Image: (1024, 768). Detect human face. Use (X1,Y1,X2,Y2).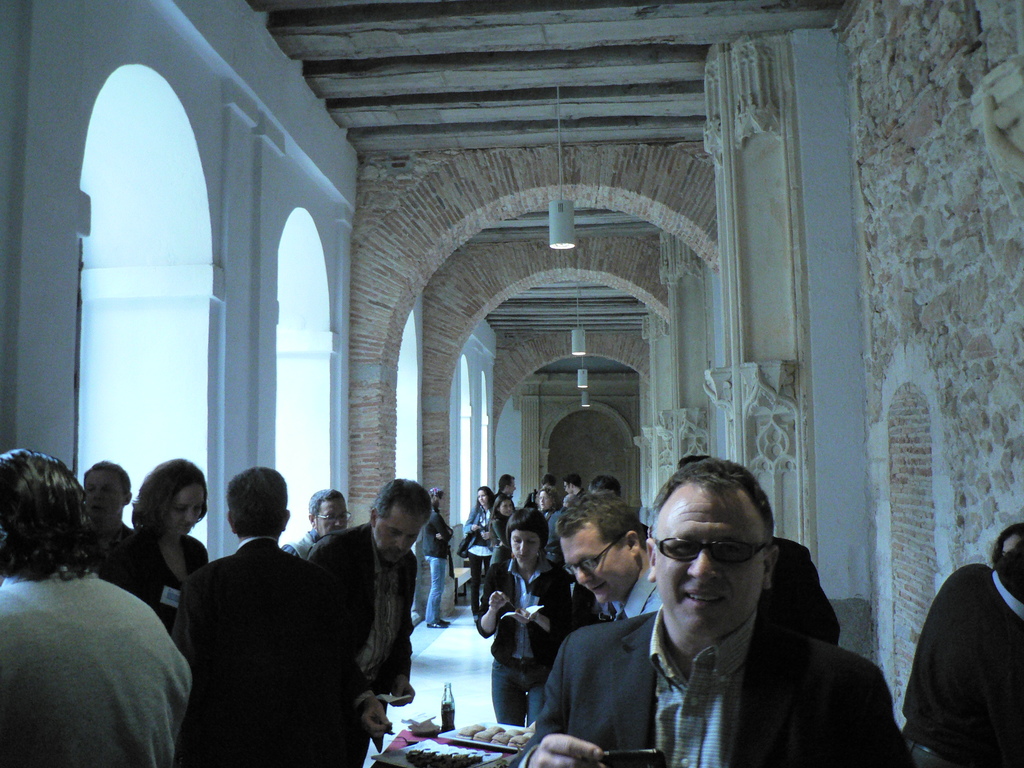
(79,468,125,522).
